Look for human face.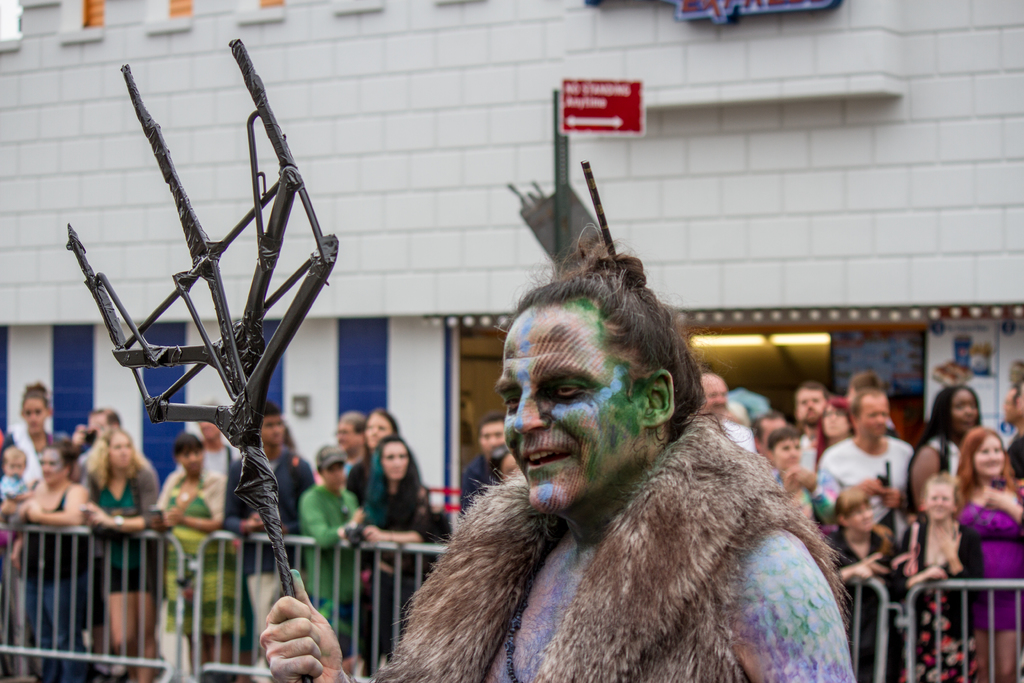
Found: bbox(794, 386, 824, 419).
